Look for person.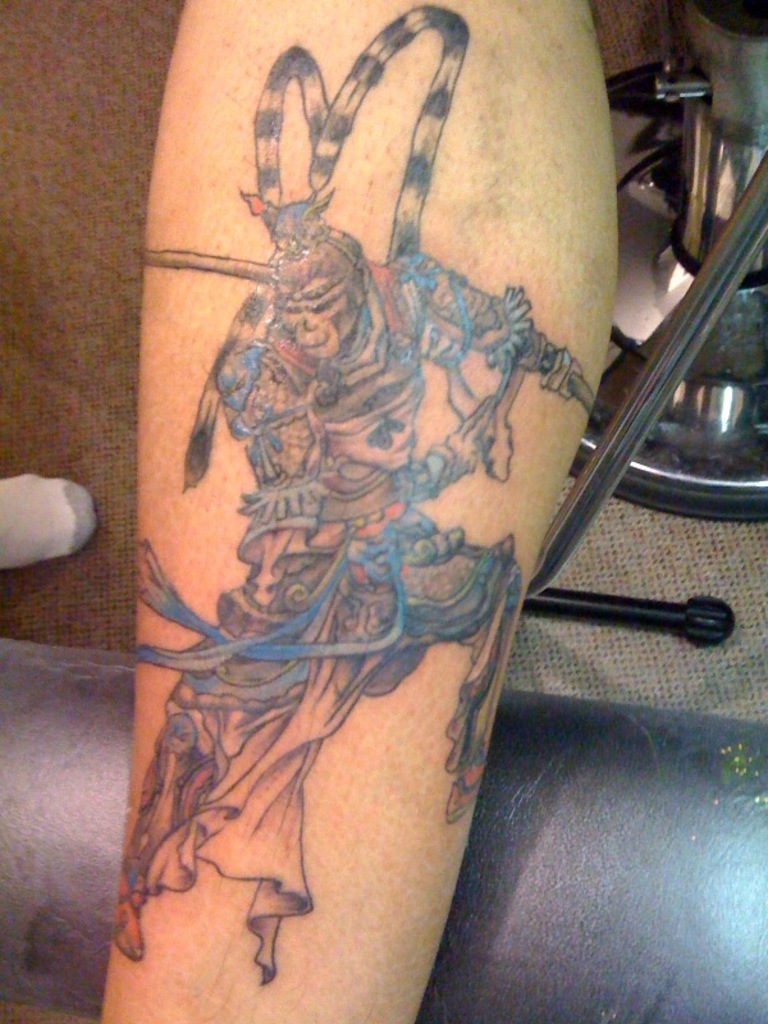
Found: bbox=(111, 200, 598, 988).
